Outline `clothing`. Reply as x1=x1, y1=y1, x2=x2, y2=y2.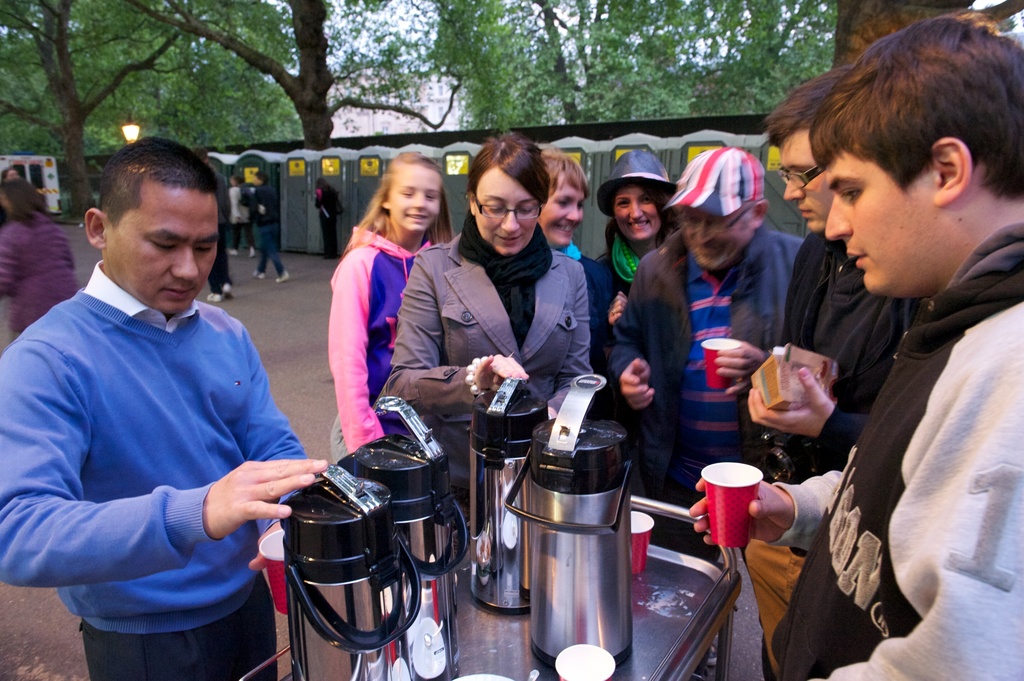
x1=310, y1=184, x2=339, y2=243.
